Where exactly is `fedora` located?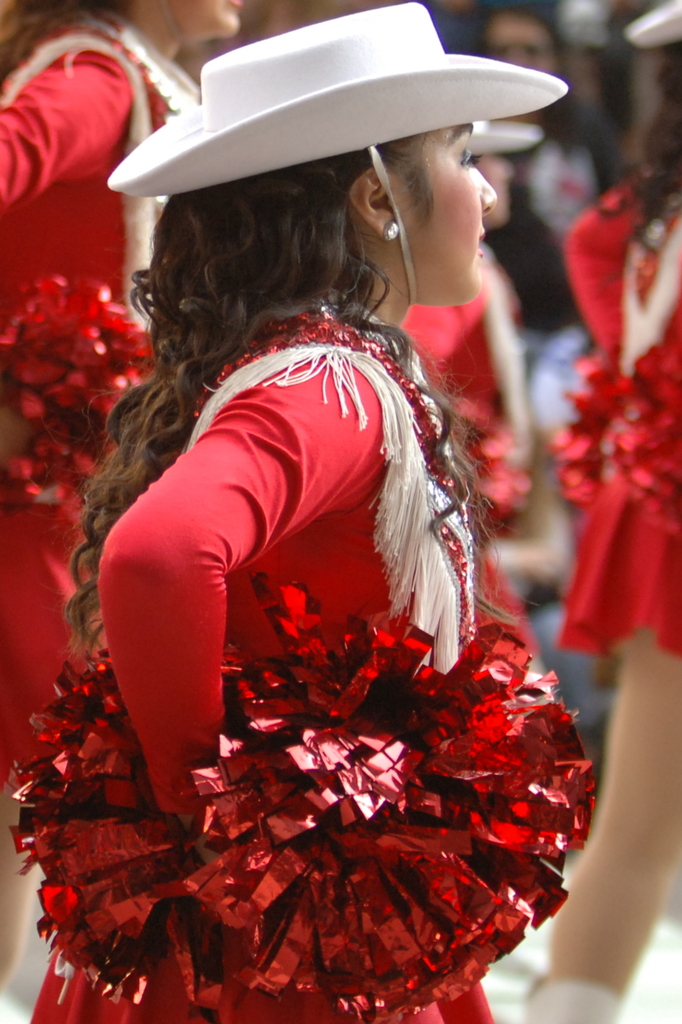
Its bounding box is 469, 116, 551, 155.
